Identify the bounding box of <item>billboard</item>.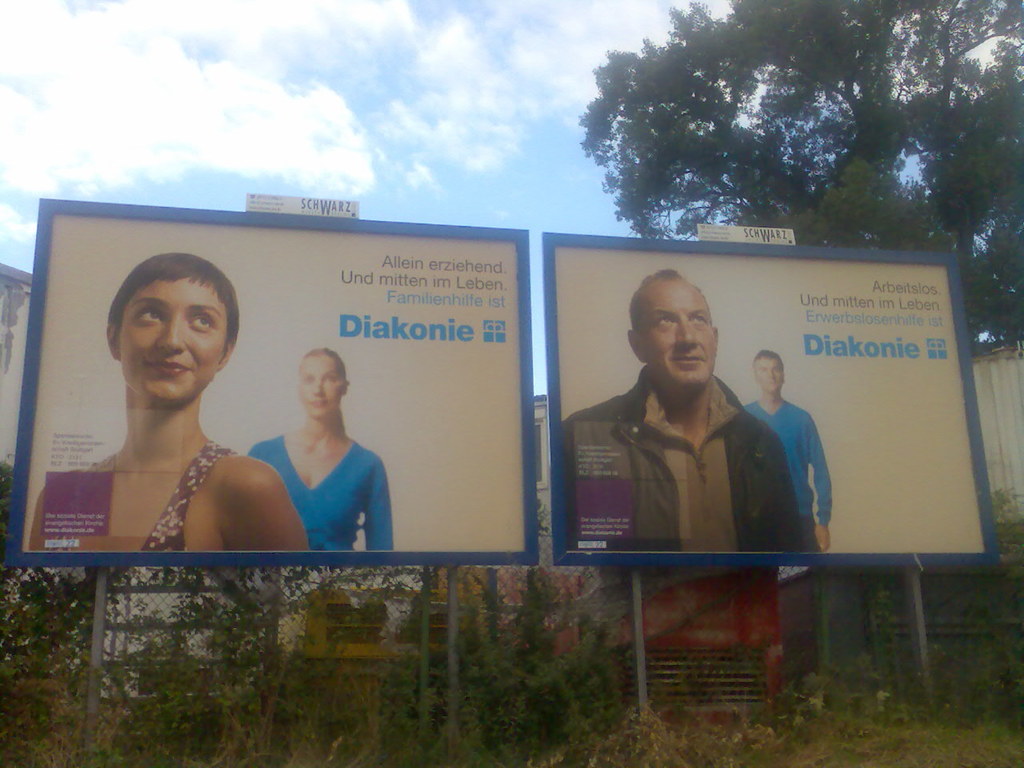
x1=7, y1=201, x2=531, y2=582.
